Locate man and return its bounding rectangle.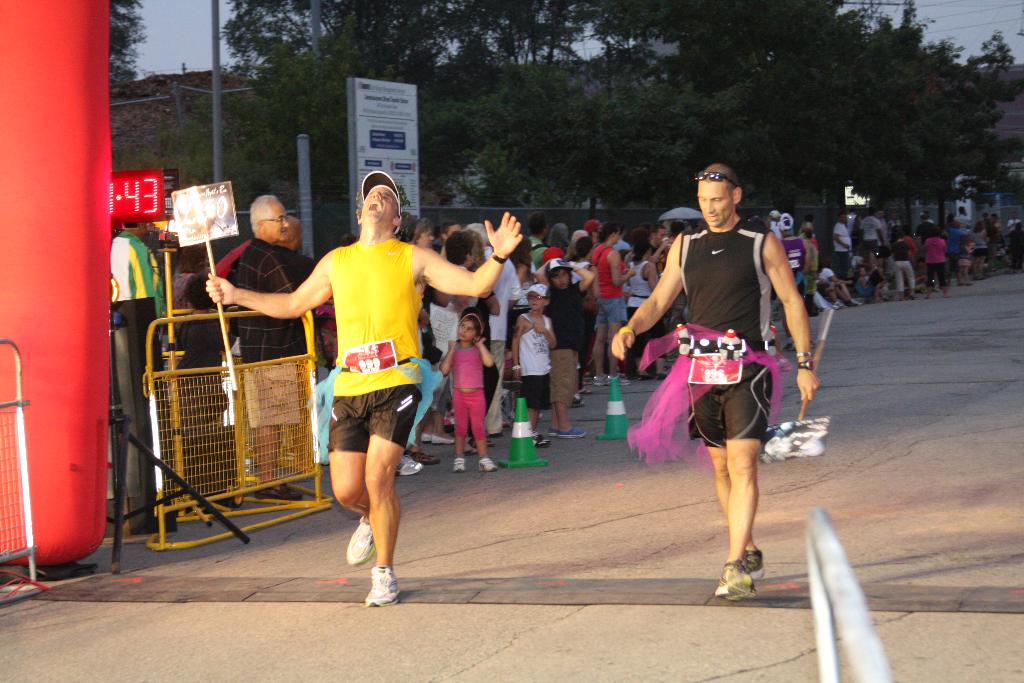
x1=836 y1=215 x2=862 y2=284.
